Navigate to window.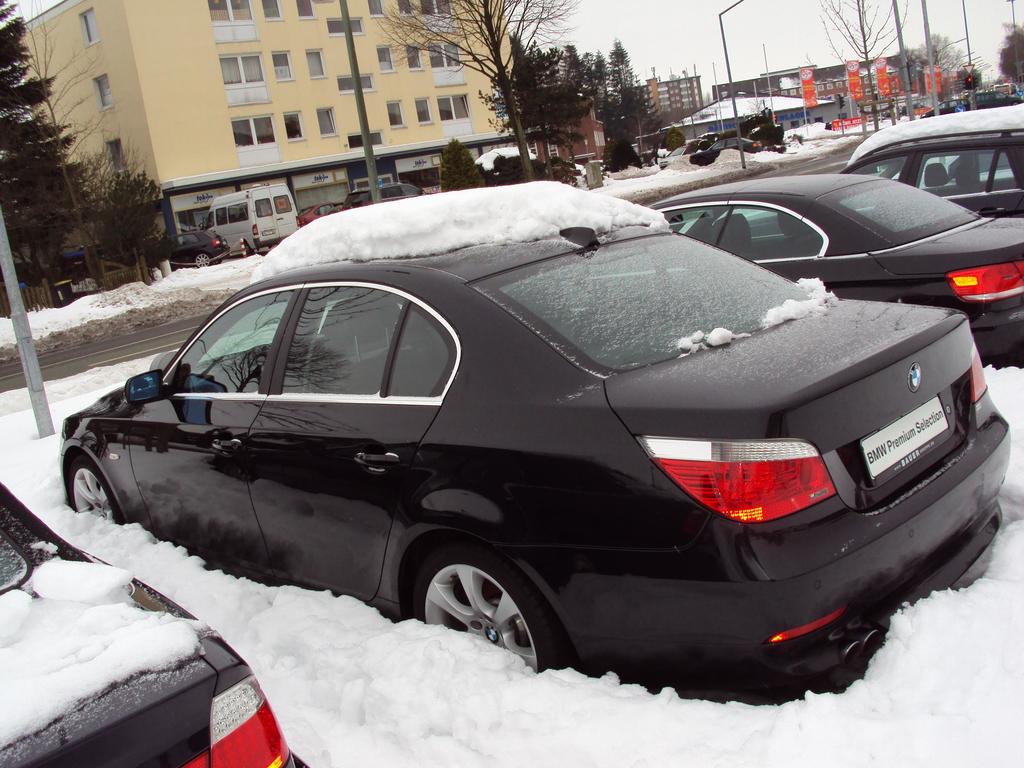
Navigation target: rect(229, 113, 284, 165).
